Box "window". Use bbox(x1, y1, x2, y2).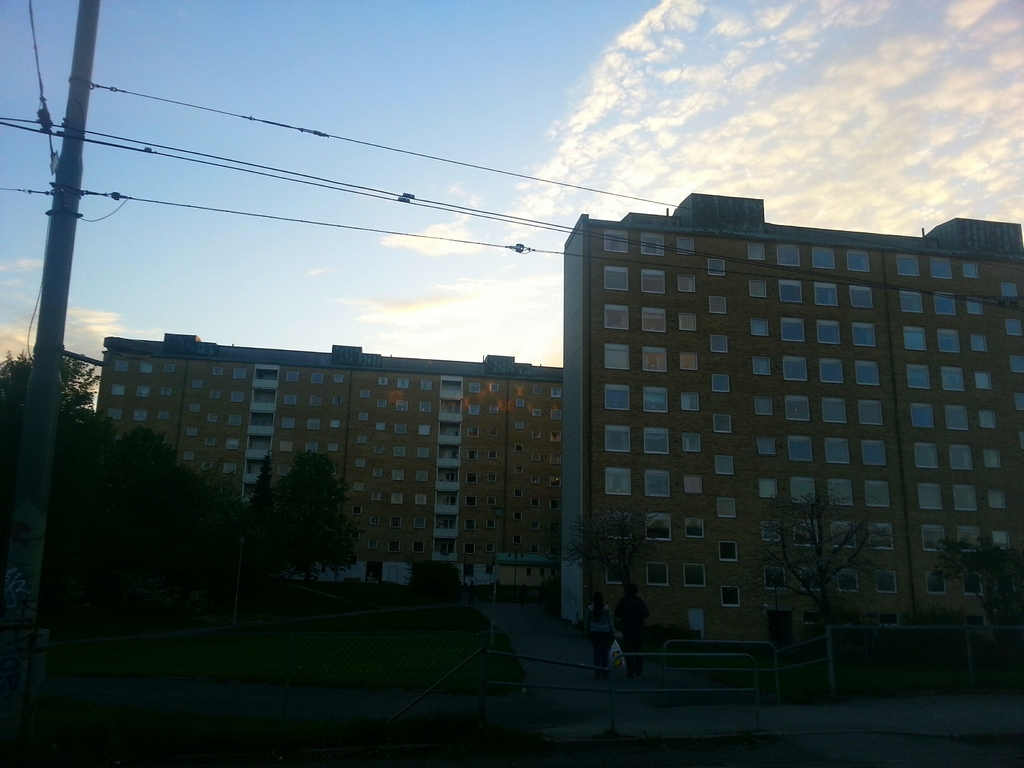
bbox(415, 516, 426, 530).
